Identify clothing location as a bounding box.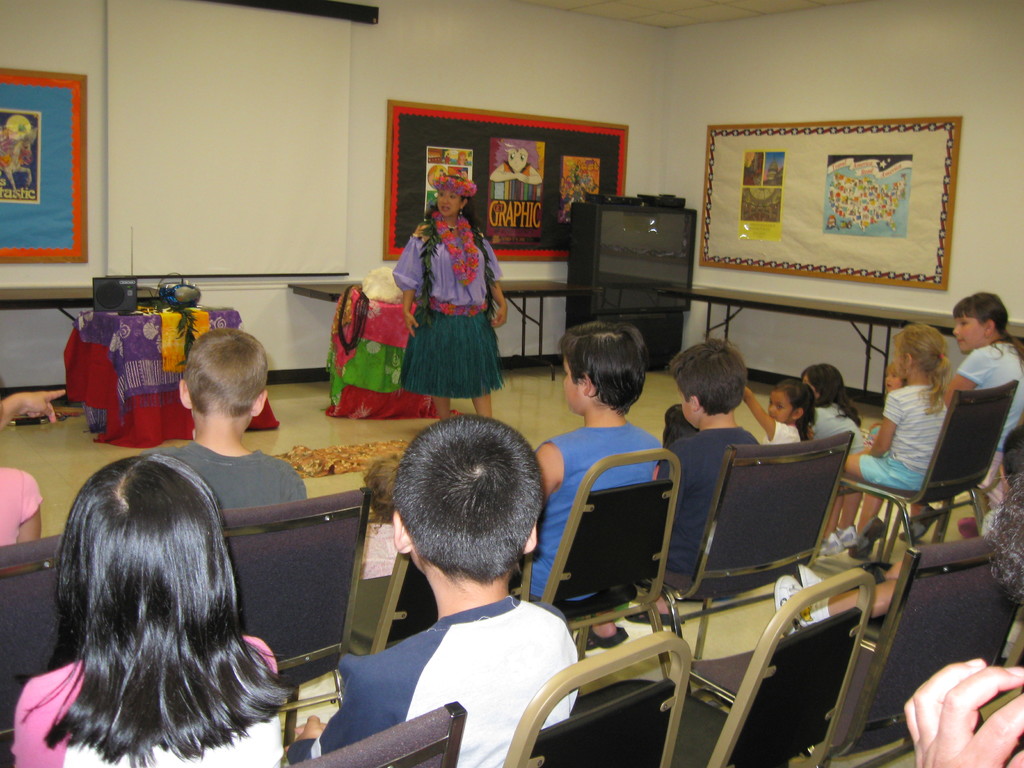
[x1=387, y1=214, x2=512, y2=394].
